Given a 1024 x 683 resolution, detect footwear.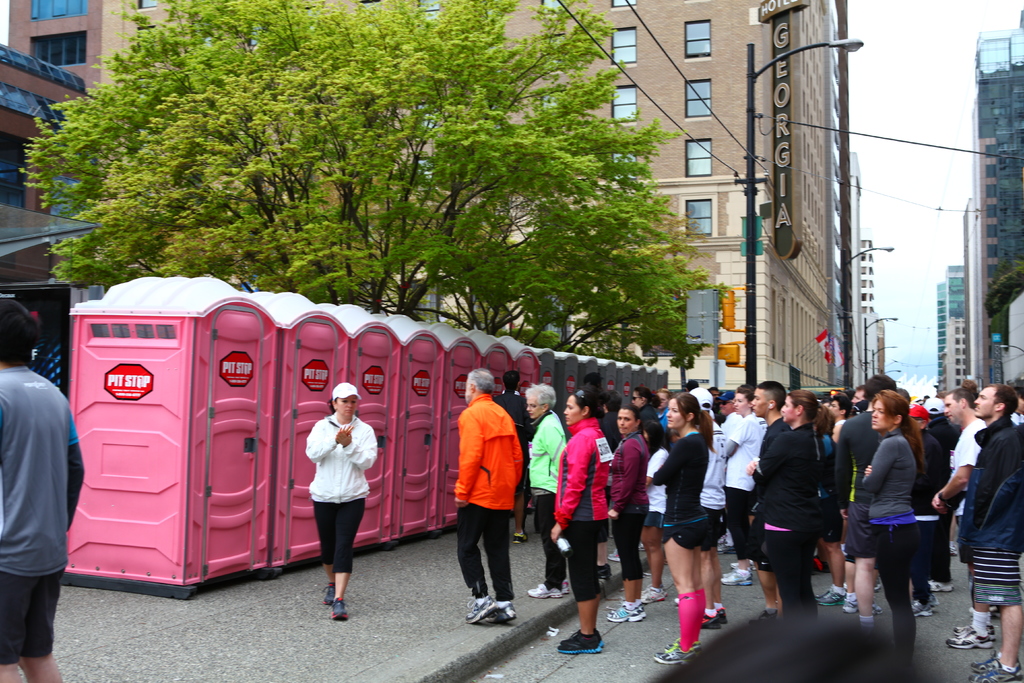
select_region(637, 547, 644, 549).
